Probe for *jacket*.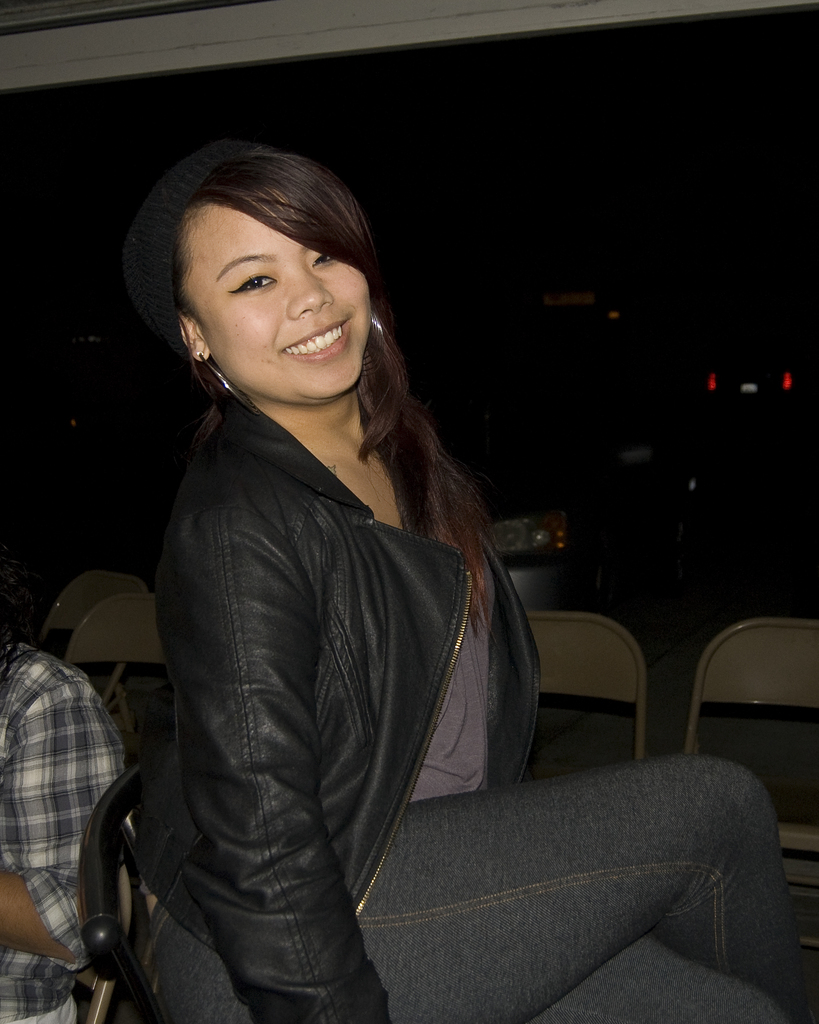
Probe result: (left=124, top=389, right=544, bottom=1023).
